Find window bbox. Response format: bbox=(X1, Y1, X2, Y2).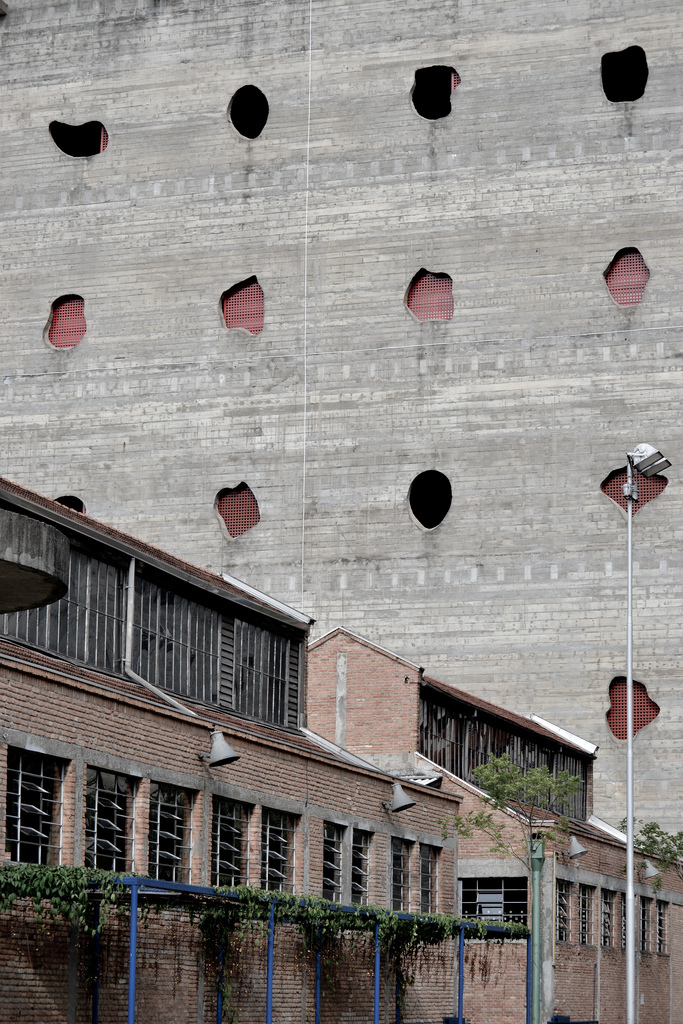
bbox=(217, 798, 255, 890).
